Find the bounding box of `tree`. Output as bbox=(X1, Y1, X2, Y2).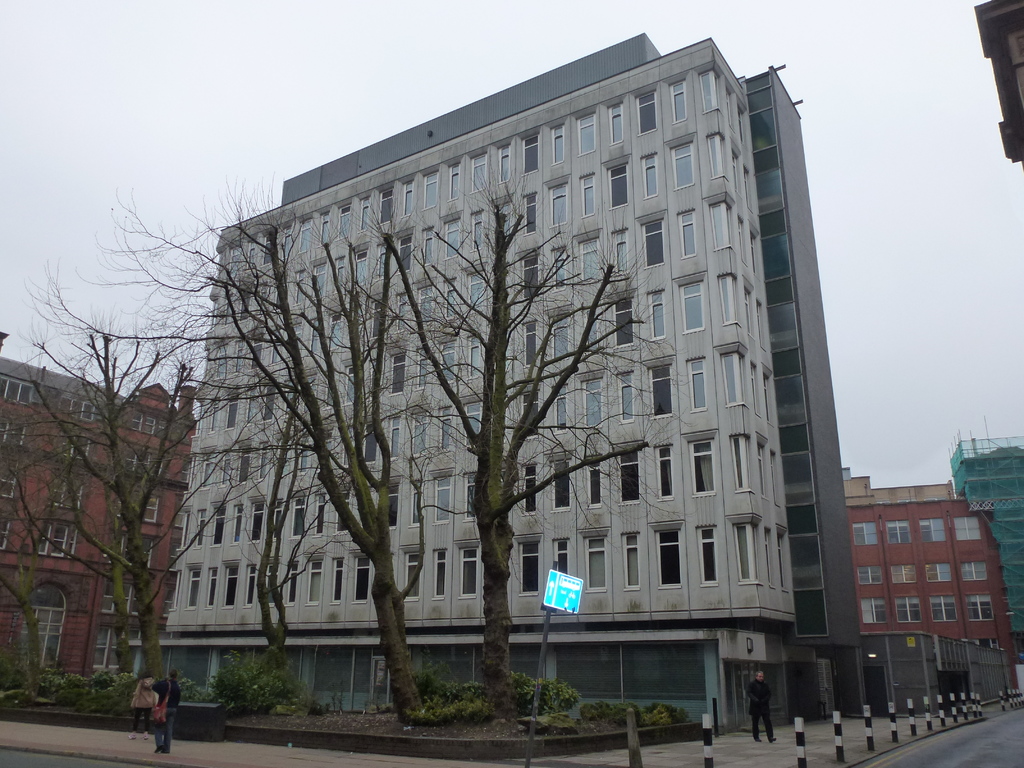
bbox=(401, 169, 701, 710).
